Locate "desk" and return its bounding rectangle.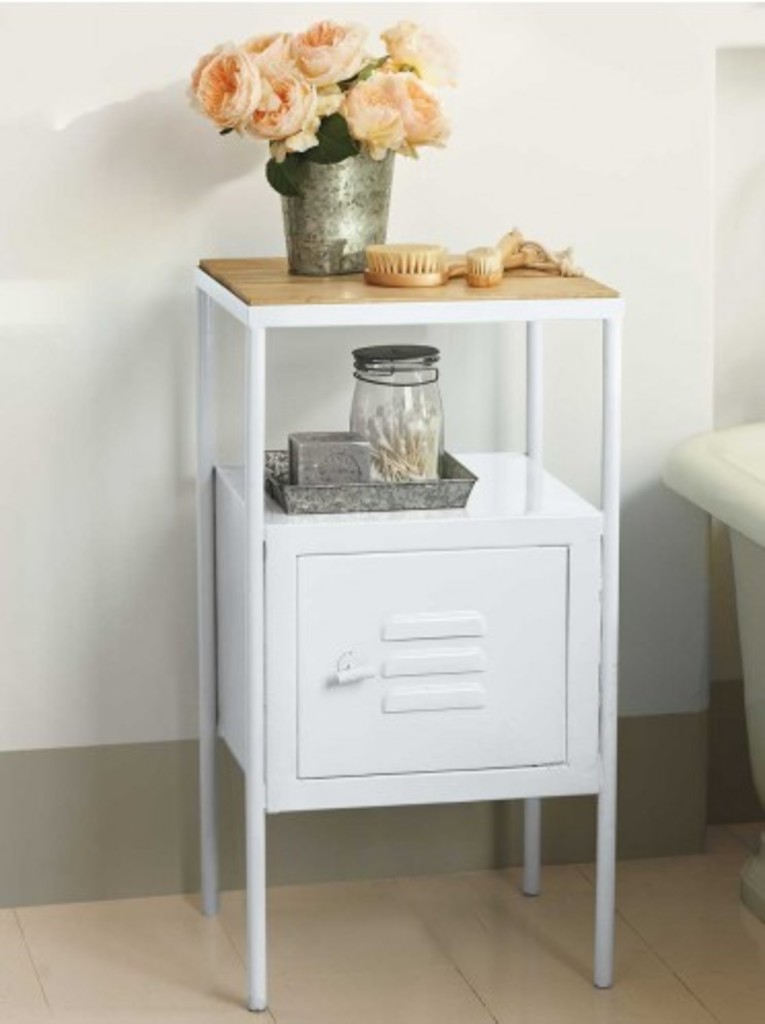
171/210/656/1022.
